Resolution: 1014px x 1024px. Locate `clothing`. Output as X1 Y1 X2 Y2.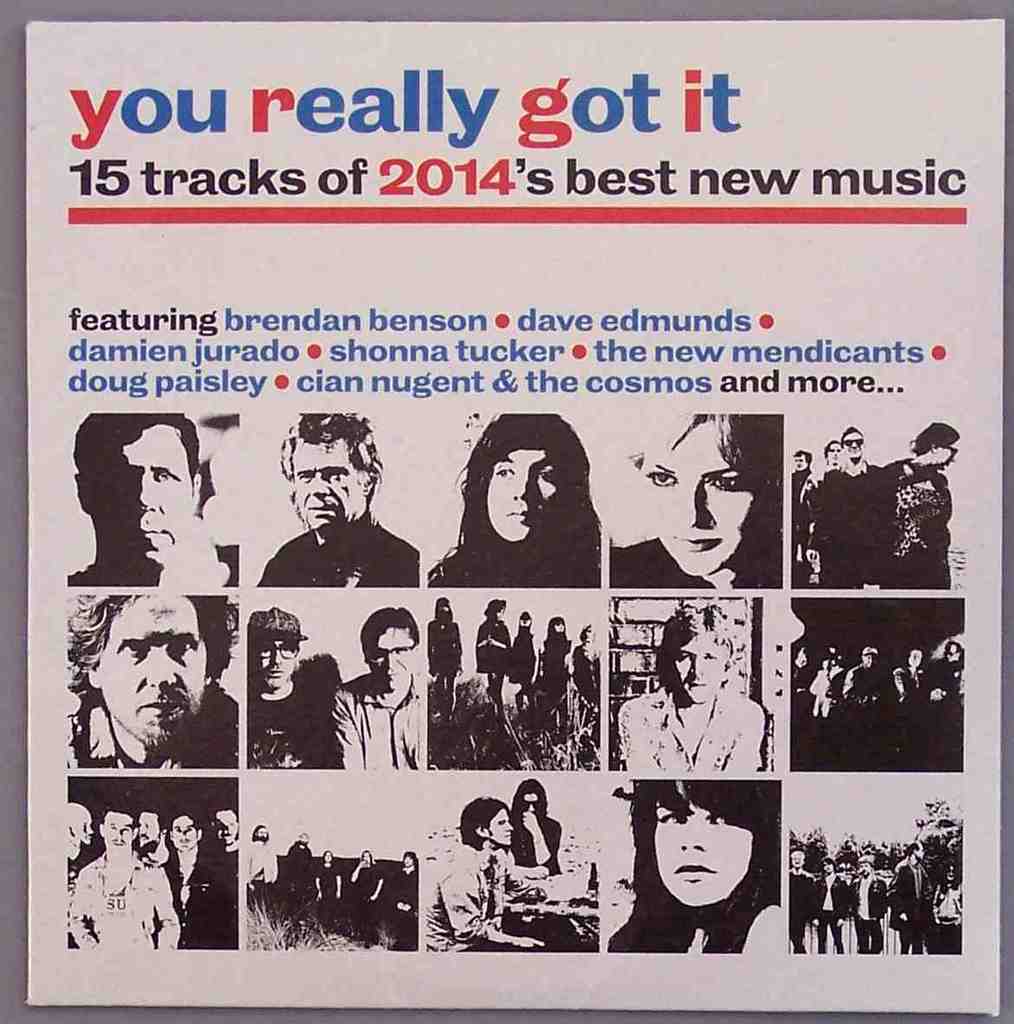
315 866 333 925.
